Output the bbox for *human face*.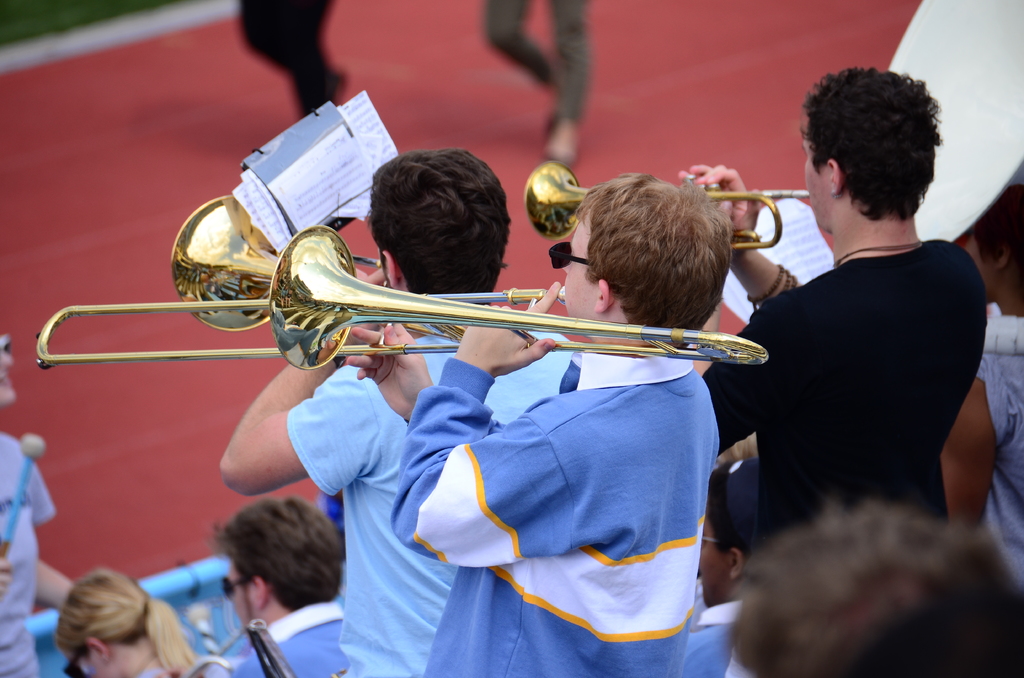
bbox=(967, 231, 1002, 302).
